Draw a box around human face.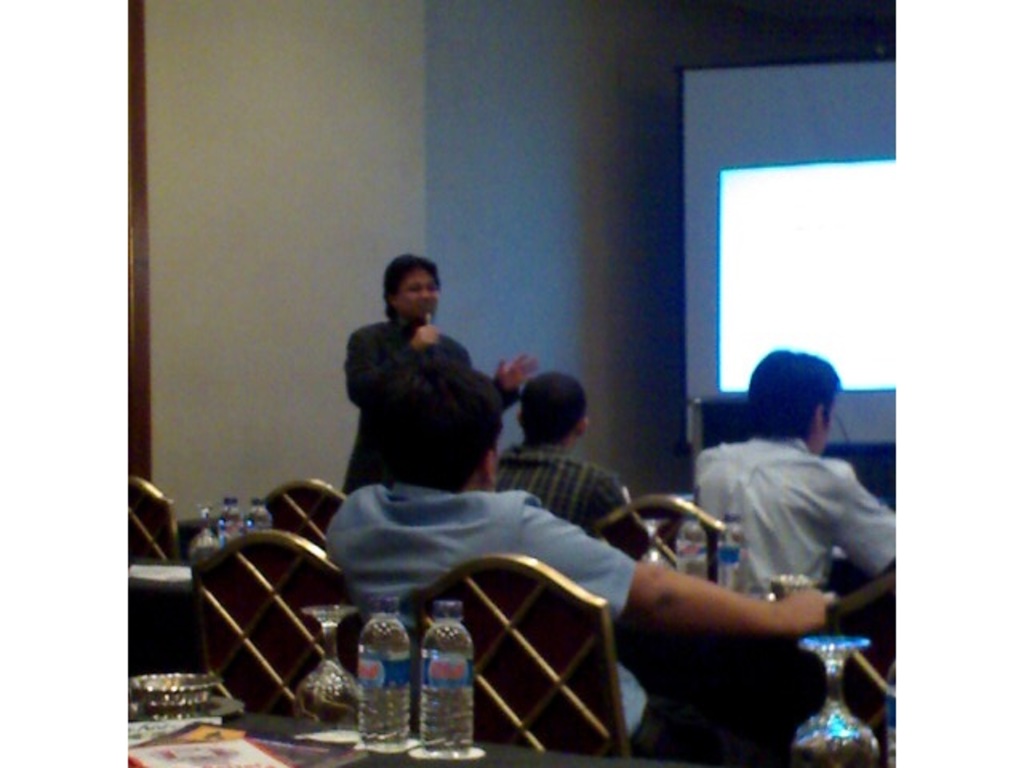
<region>395, 262, 438, 323</region>.
